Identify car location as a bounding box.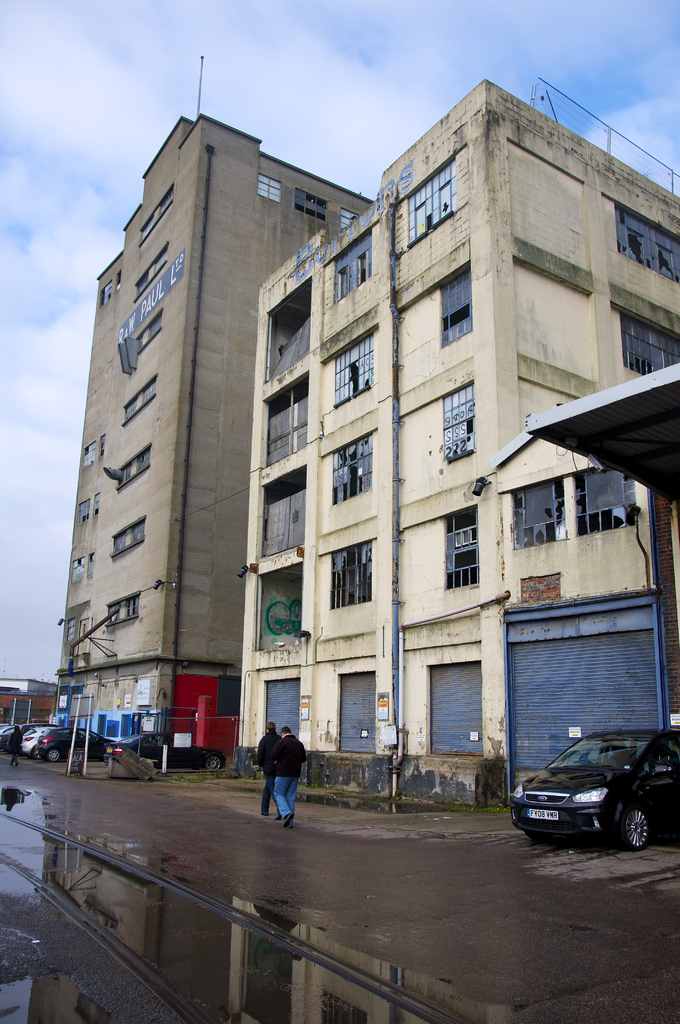
[9, 722, 120, 771].
